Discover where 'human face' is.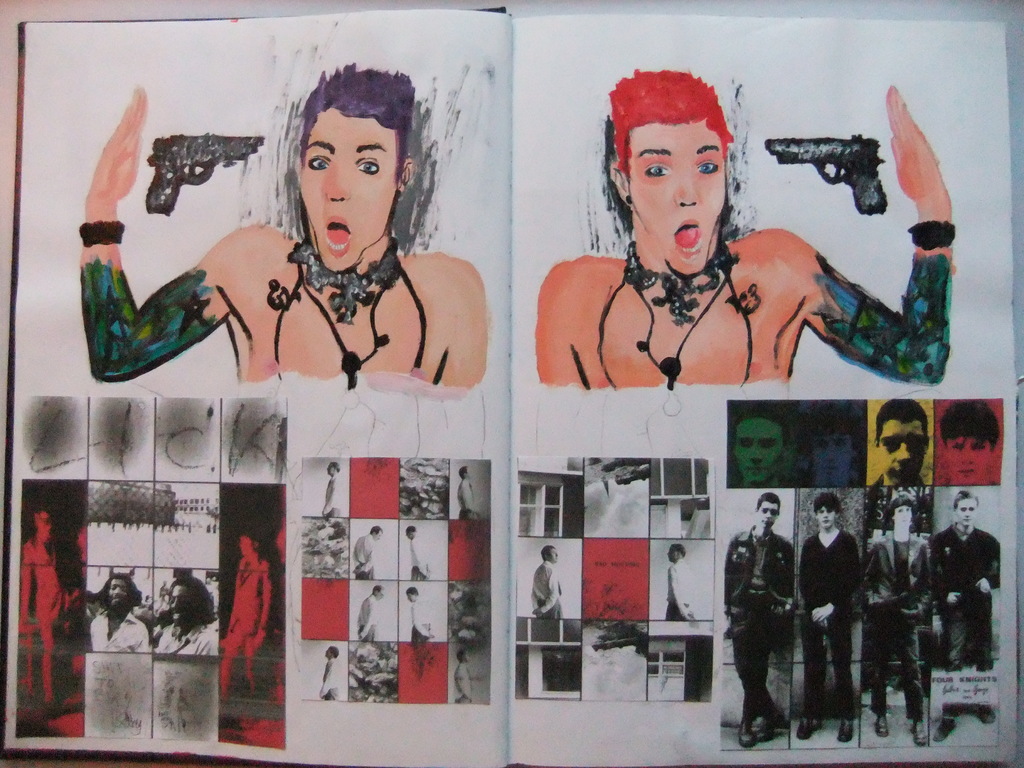
Discovered at 879:420:925:486.
